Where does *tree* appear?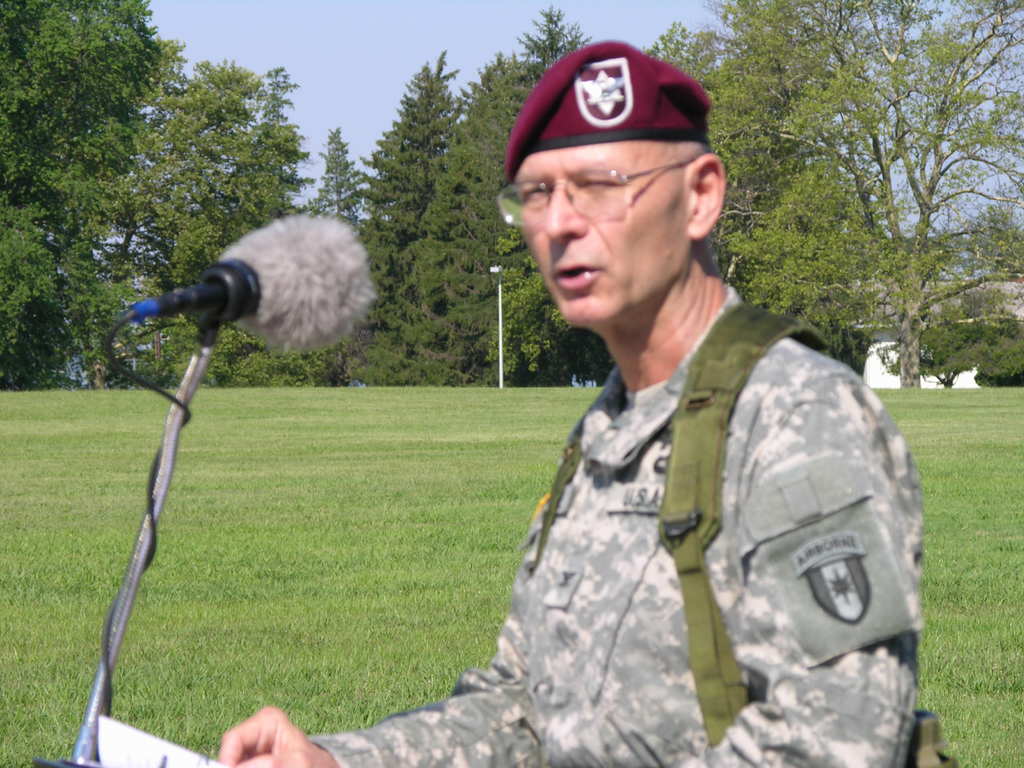
Appears at 309:127:378:388.
